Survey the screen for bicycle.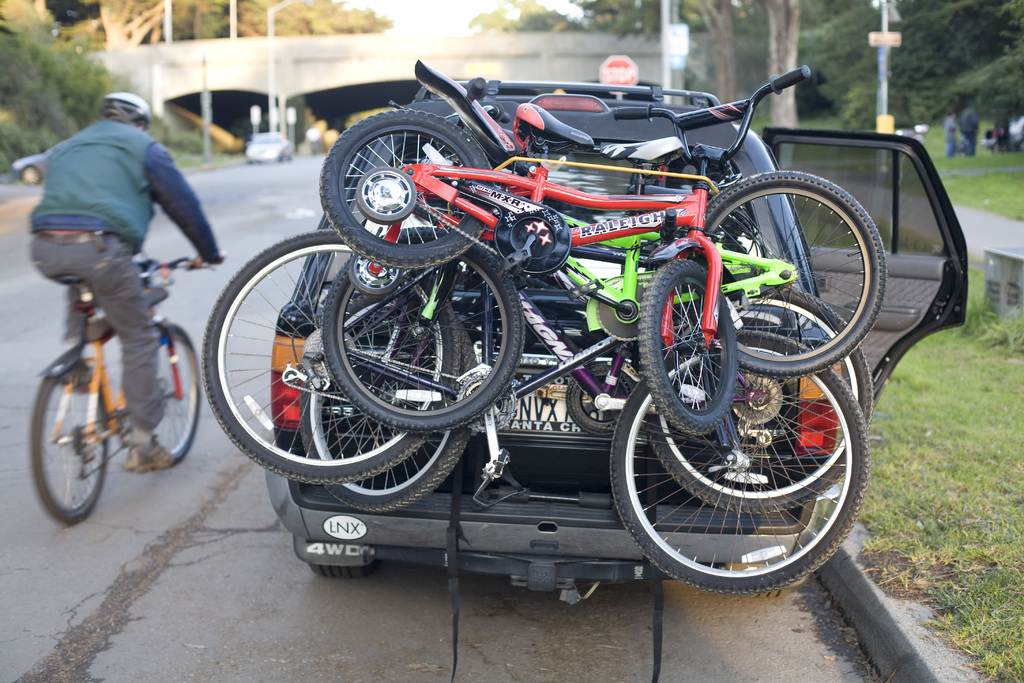
Survey found: detection(297, 193, 874, 518).
